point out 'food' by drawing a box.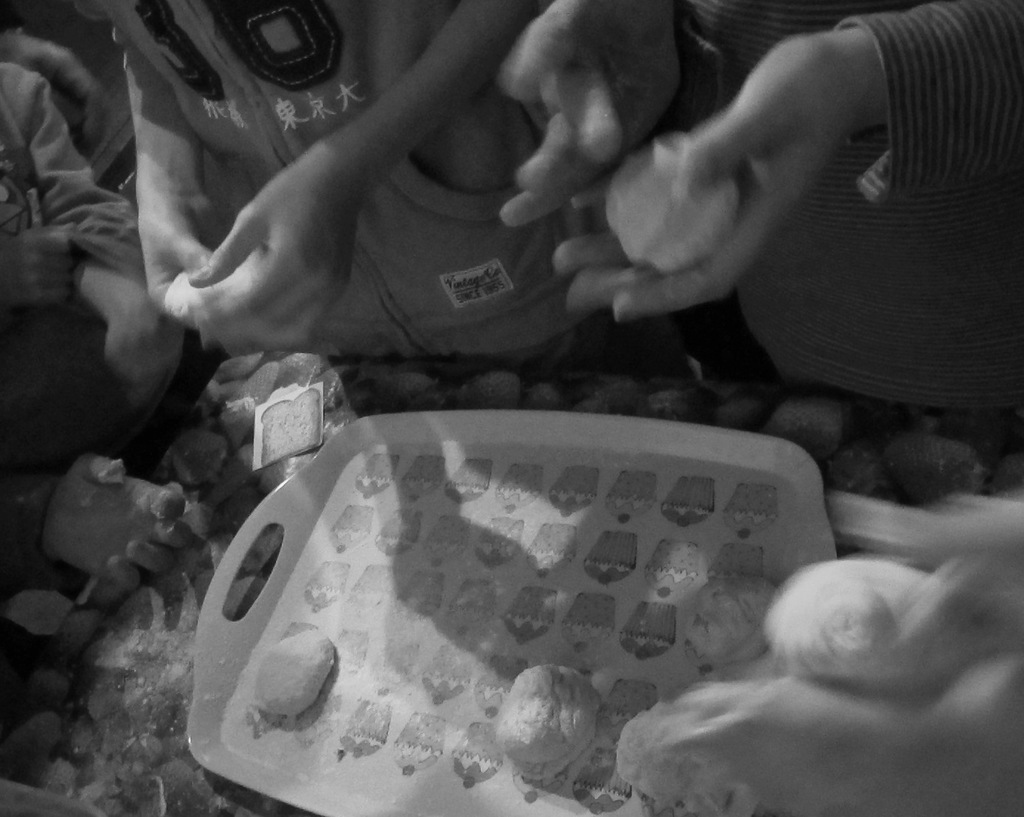
{"left": 439, "top": 605, "right": 491, "bottom": 633}.
